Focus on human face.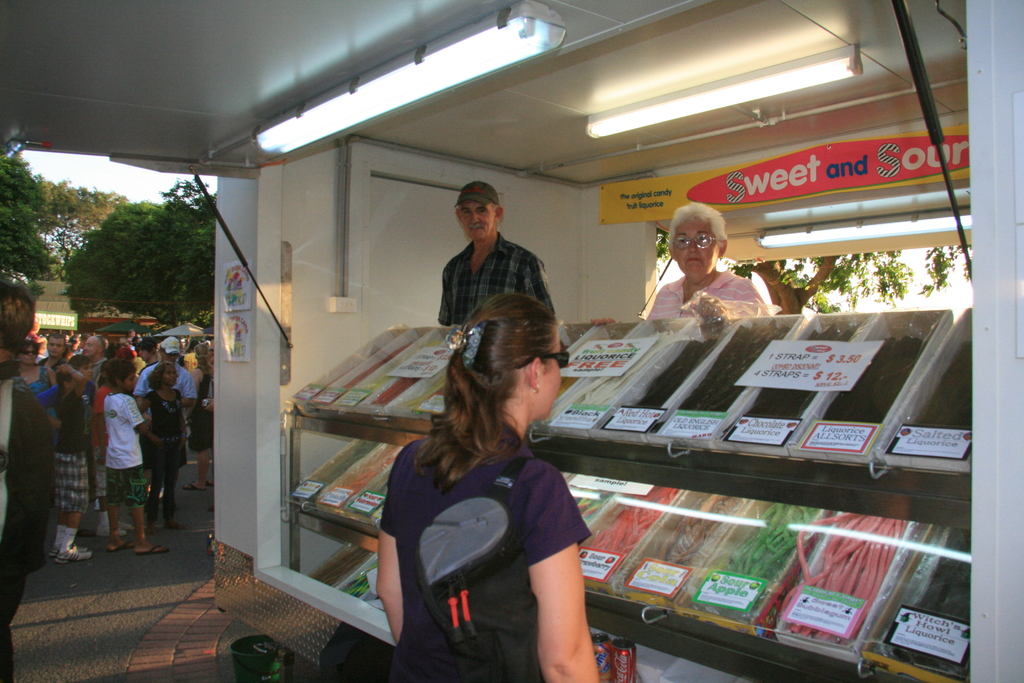
Focused at (x1=163, y1=364, x2=178, y2=386).
